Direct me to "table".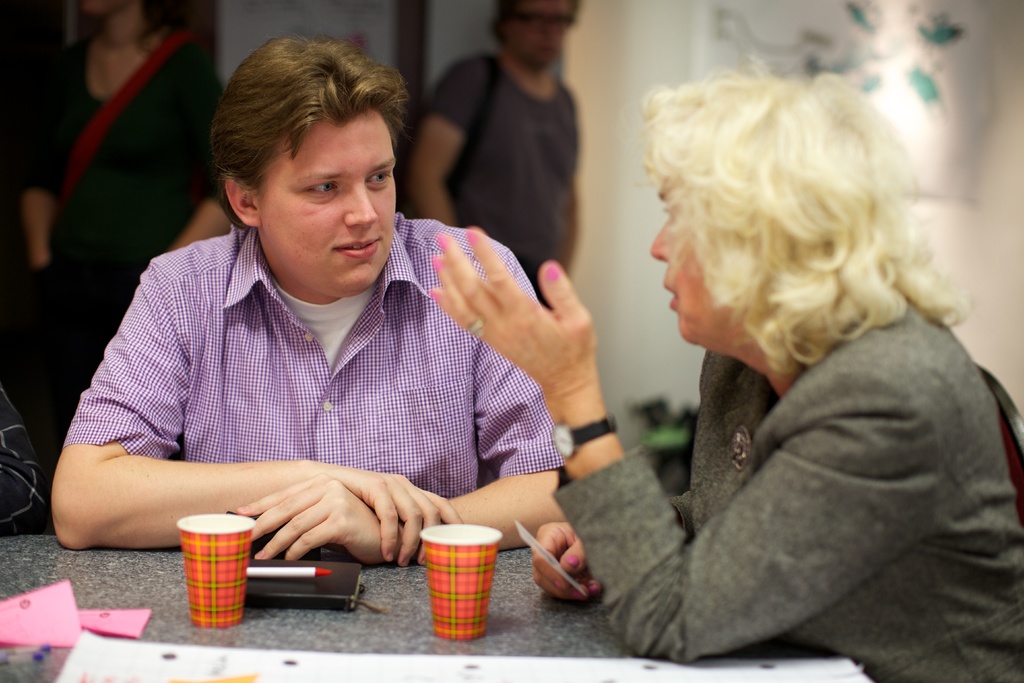
Direction: bbox=[0, 517, 775, 682].
